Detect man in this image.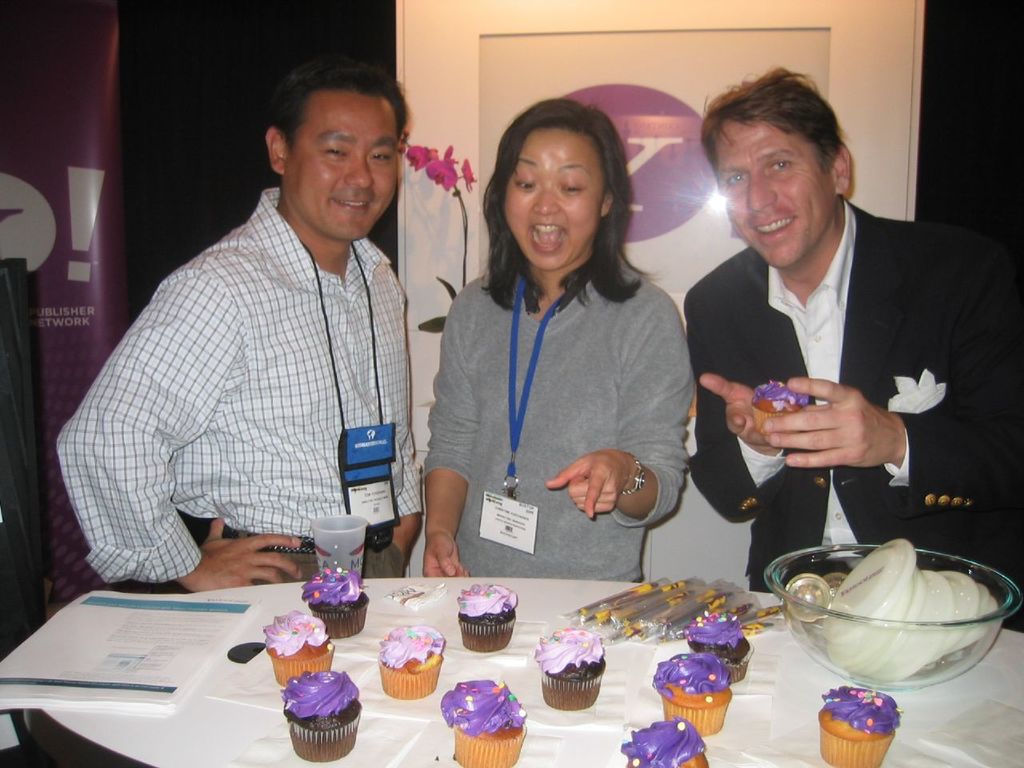
Detection: locate(51, 60, 425, 600).
